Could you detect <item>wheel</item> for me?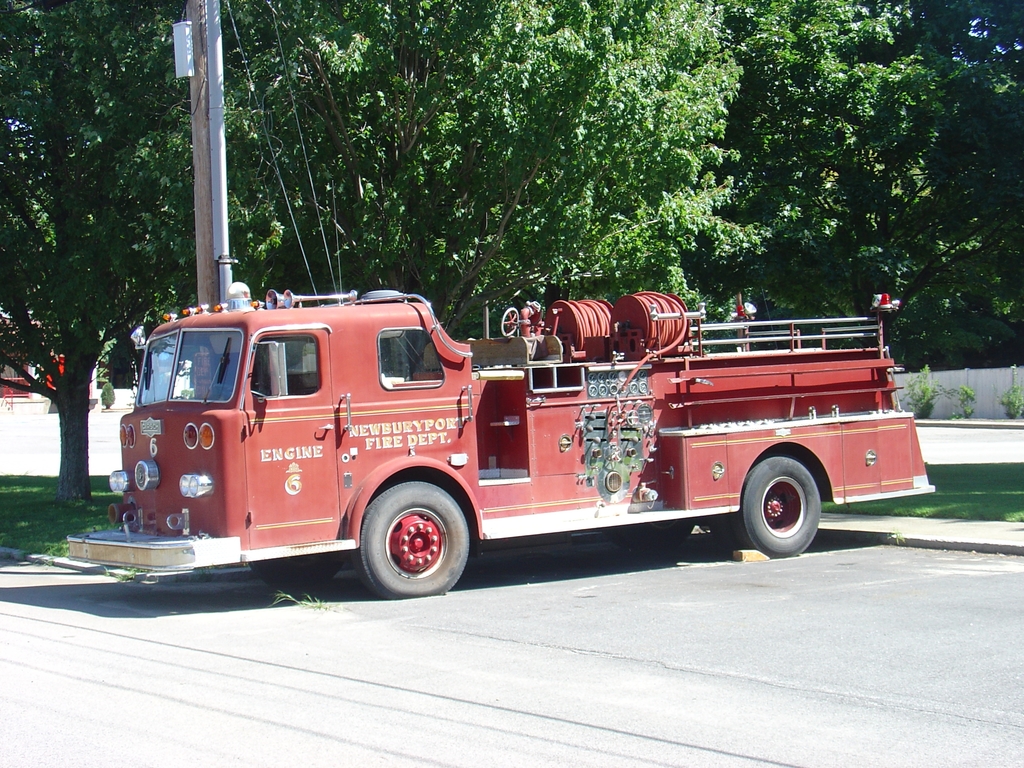
Detection result: {"left": 352, "top": 479, "right": 472, "bottom": 600}.
